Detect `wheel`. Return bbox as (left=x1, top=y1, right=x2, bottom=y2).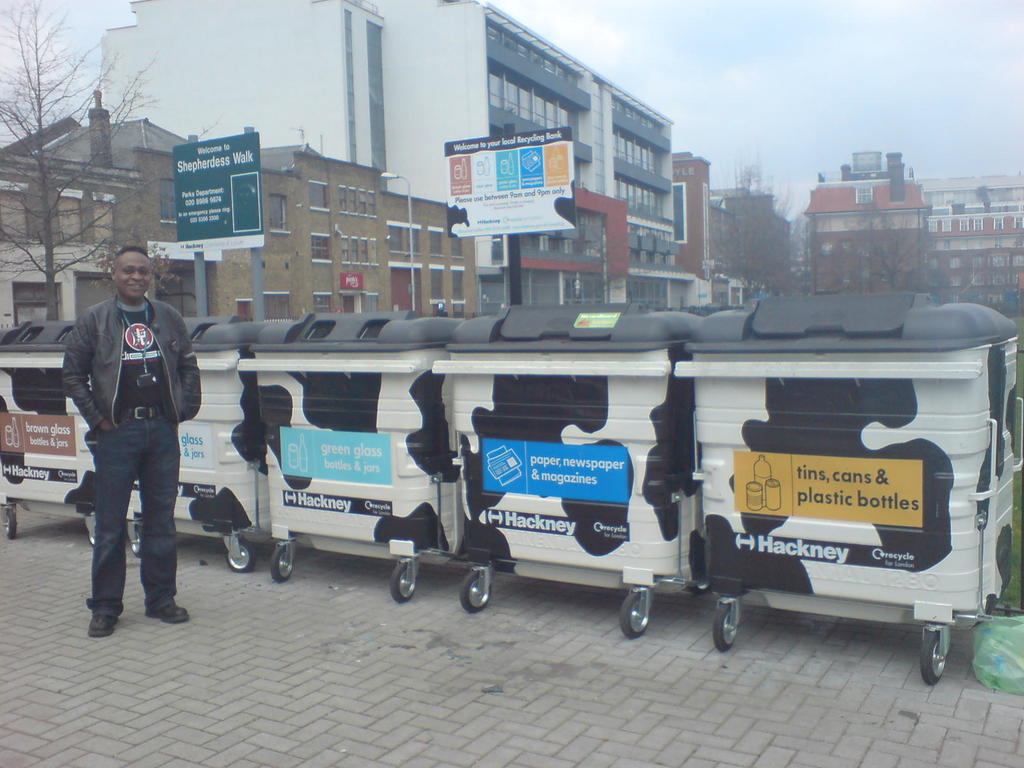
(left=619, top=588, right=650, bottom=638).
